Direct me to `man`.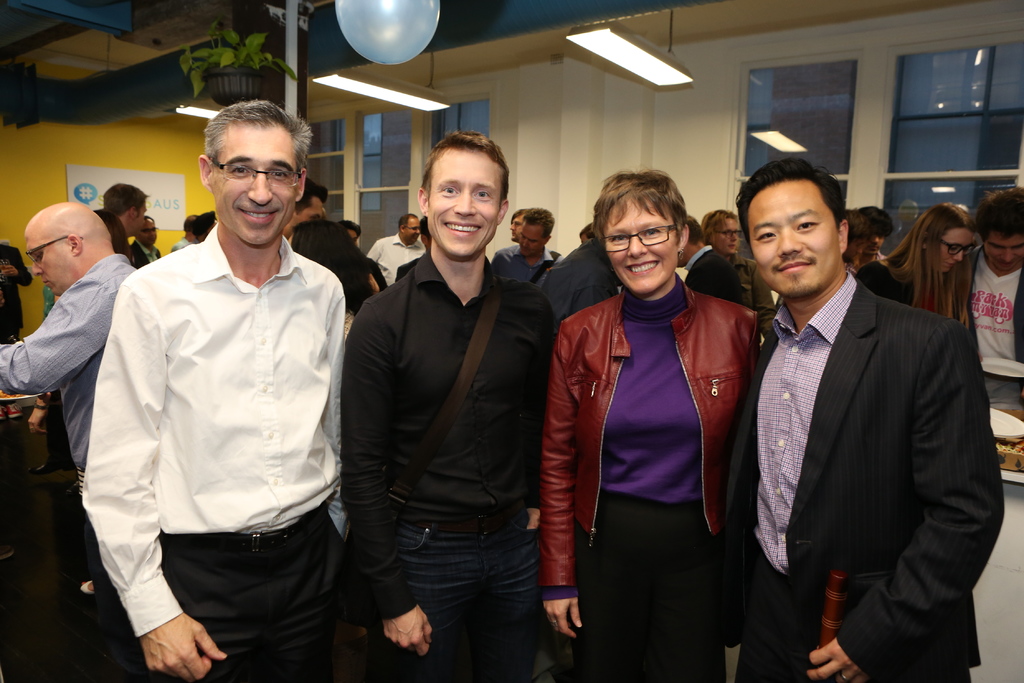
Direction: bbox=[396, 218, 434, 281].
